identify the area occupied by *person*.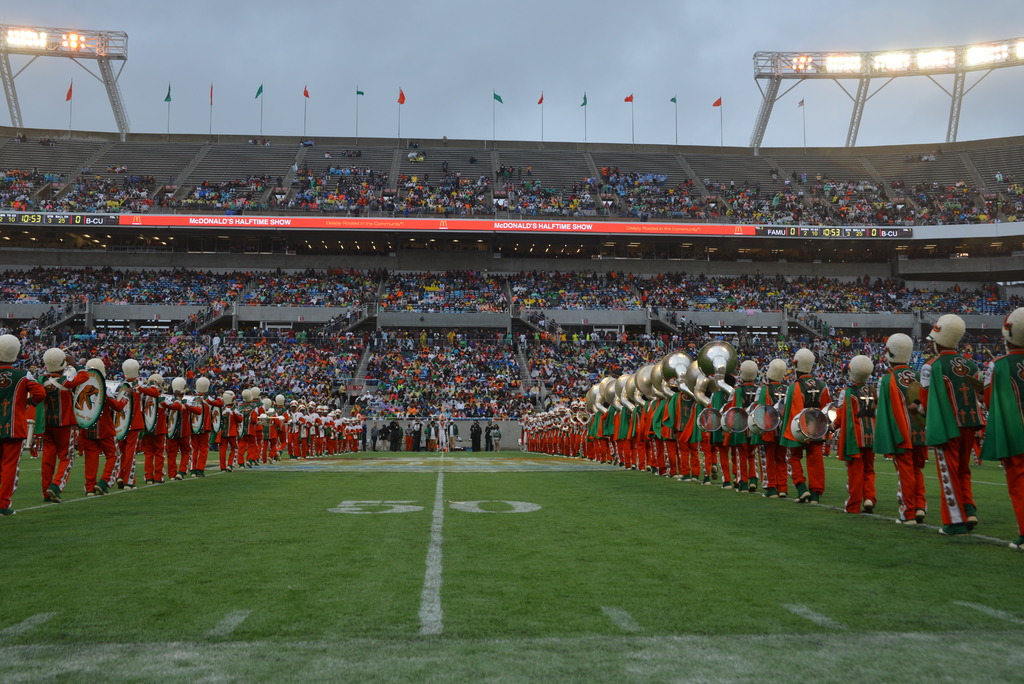
Area: [left=72, top=347, right=123, bottom=485].
